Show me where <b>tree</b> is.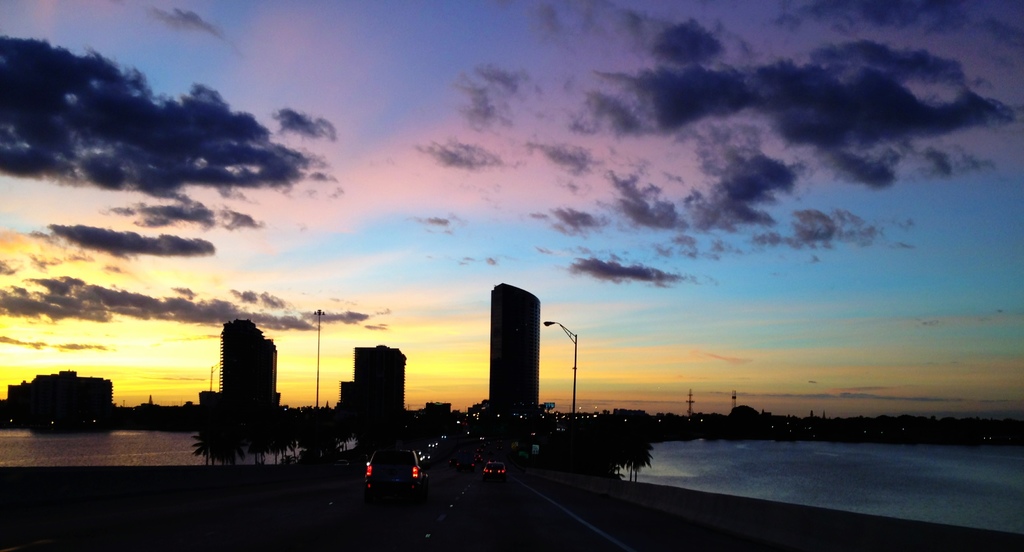
<b>tree</b> is at crop(611, 434, 653, 483).
